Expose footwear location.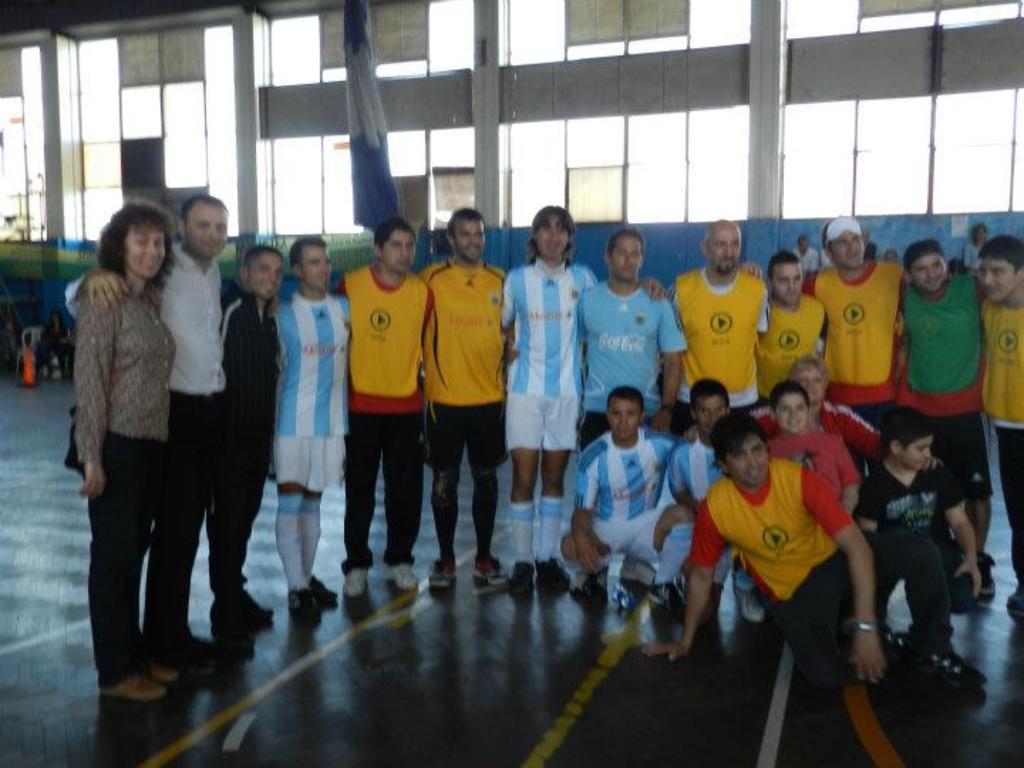
Exposed at bbox=[427, 553, 461, 585].
